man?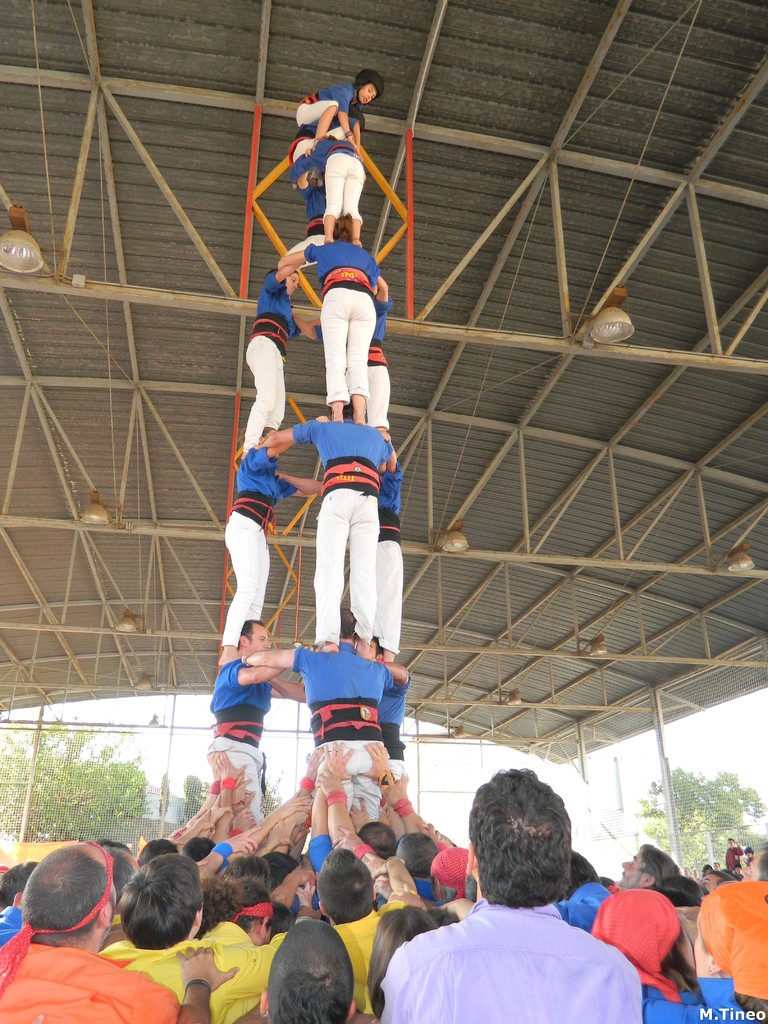
bbox=(209, 620, 312, 822)
